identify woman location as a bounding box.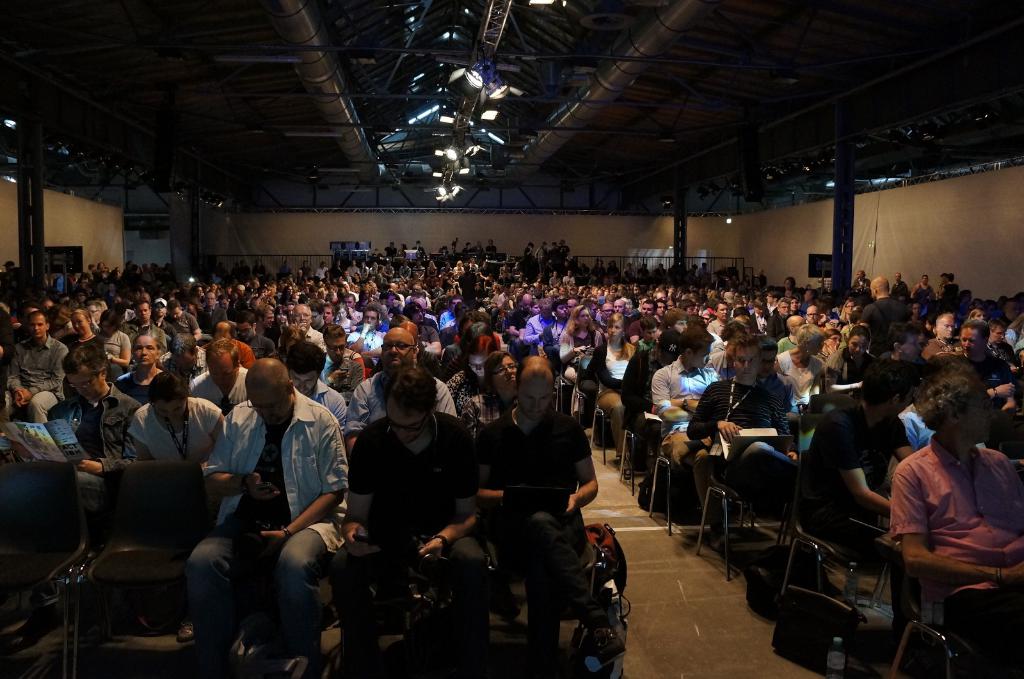
bbox=[65, 310, 96, 348].
